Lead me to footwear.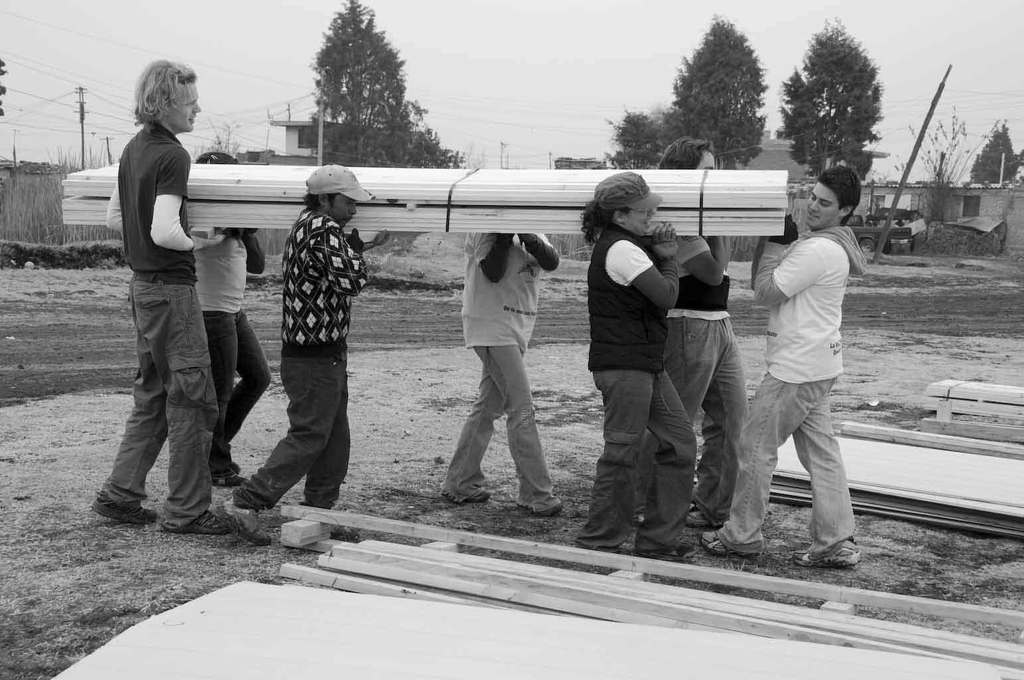
Lead to (x1=698, y1=523, x2=765, y2=561).
